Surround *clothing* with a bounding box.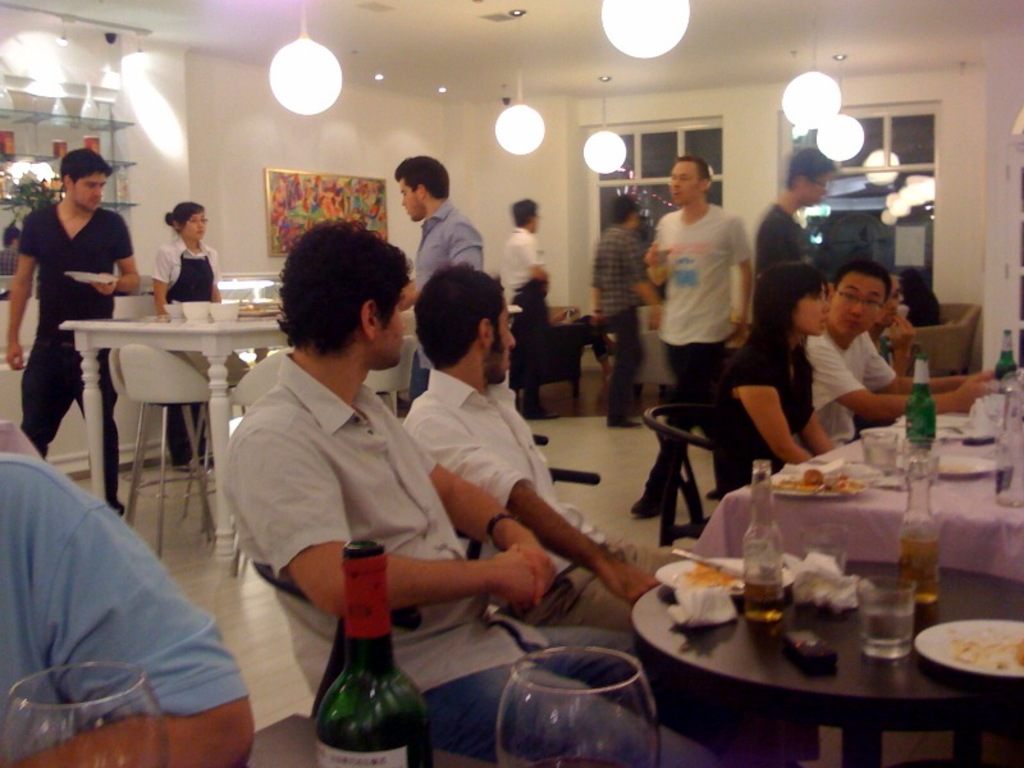
(x1=727, y1=334, x2=817, y2=477).
